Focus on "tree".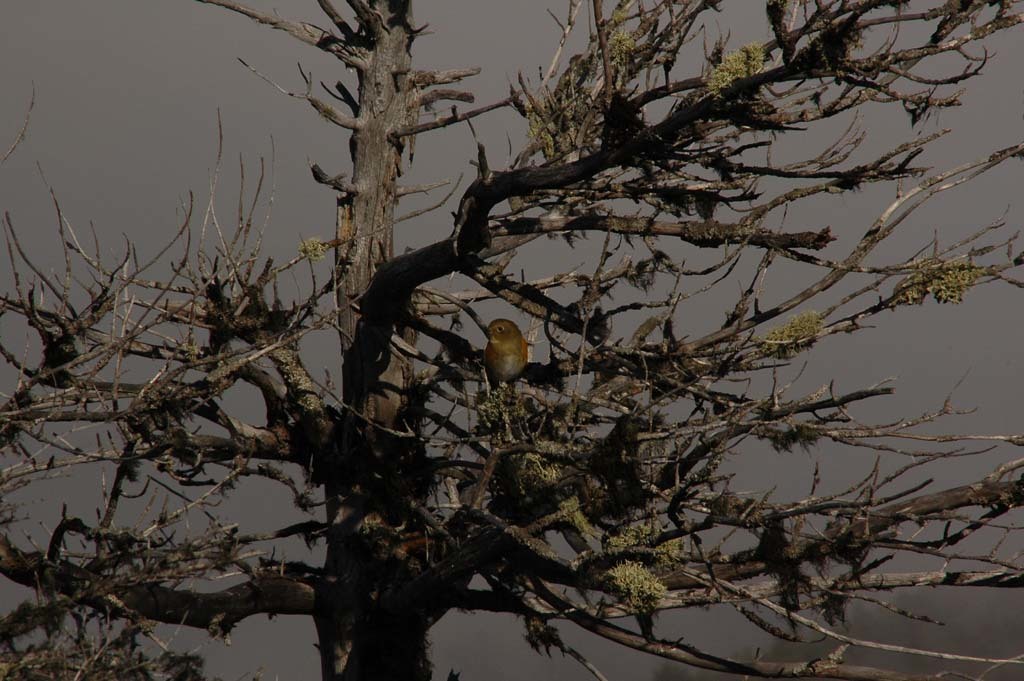
Focused at (3, 8, 998, 655).
